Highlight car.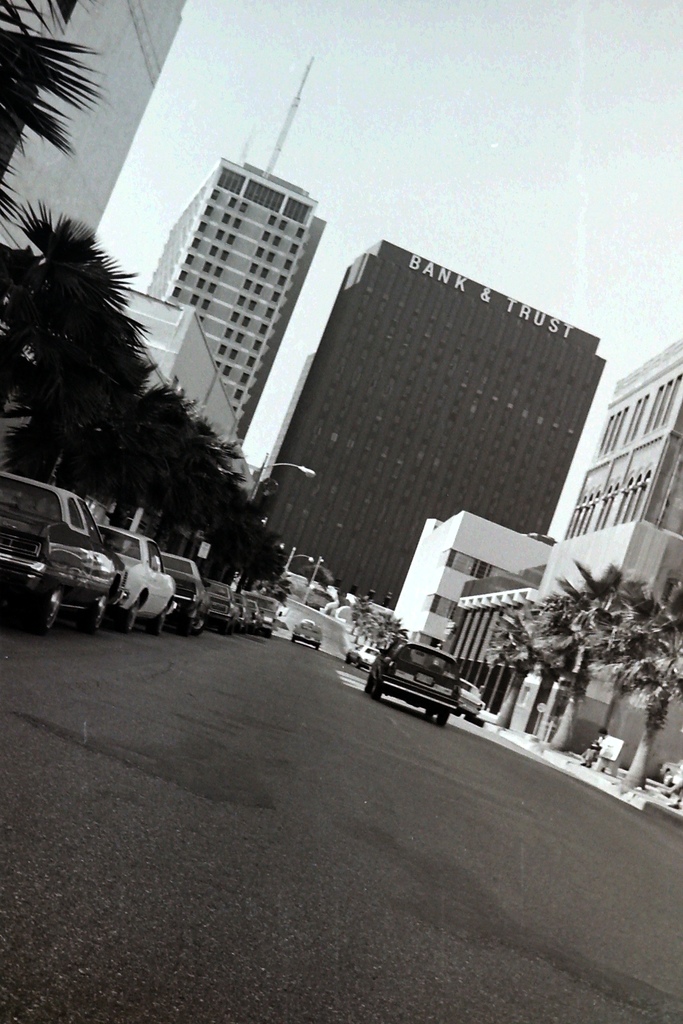
Highlighted region: {"x1": 456, "y1": 676, "x2": 492, "y2": 719}.
